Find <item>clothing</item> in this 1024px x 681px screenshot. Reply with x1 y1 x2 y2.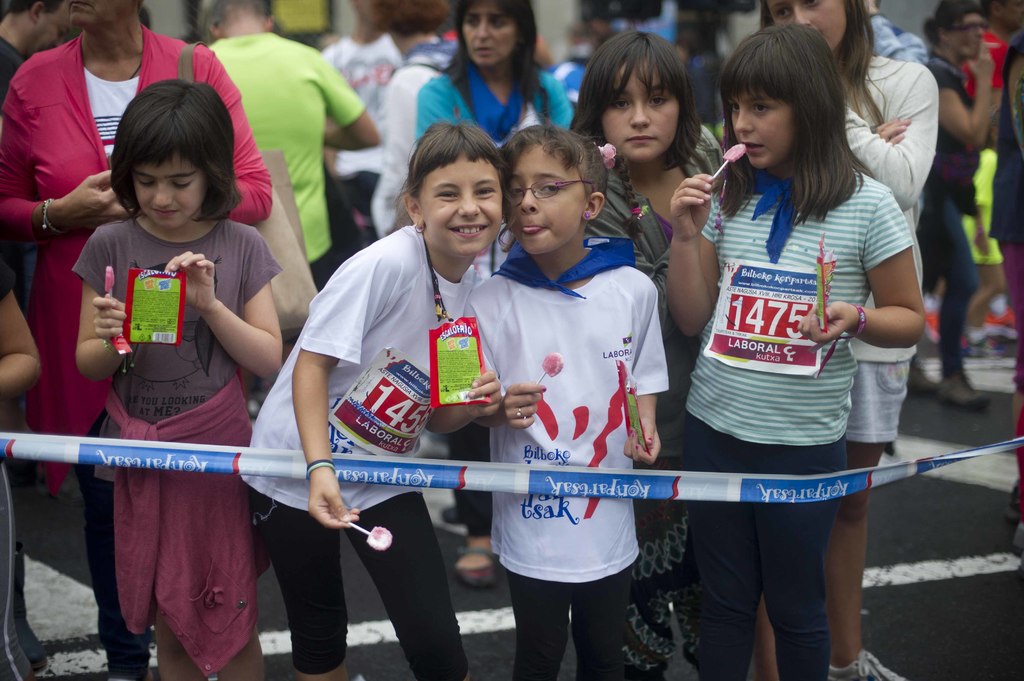
216 29 372 266.
